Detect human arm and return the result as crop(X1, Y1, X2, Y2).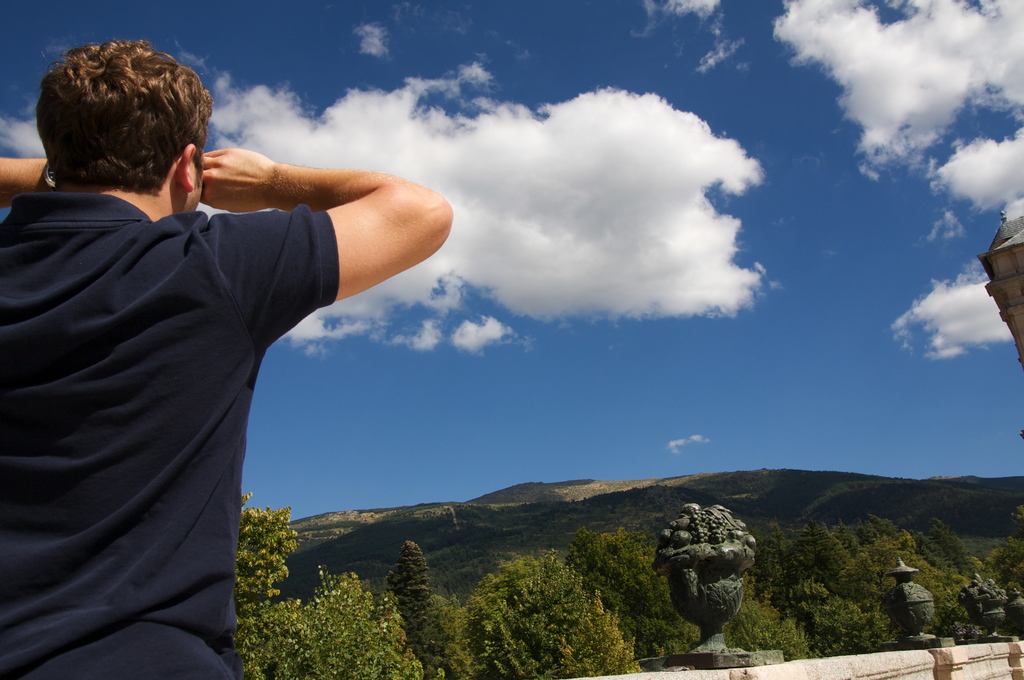
crop(153, 129, 448, 331).
